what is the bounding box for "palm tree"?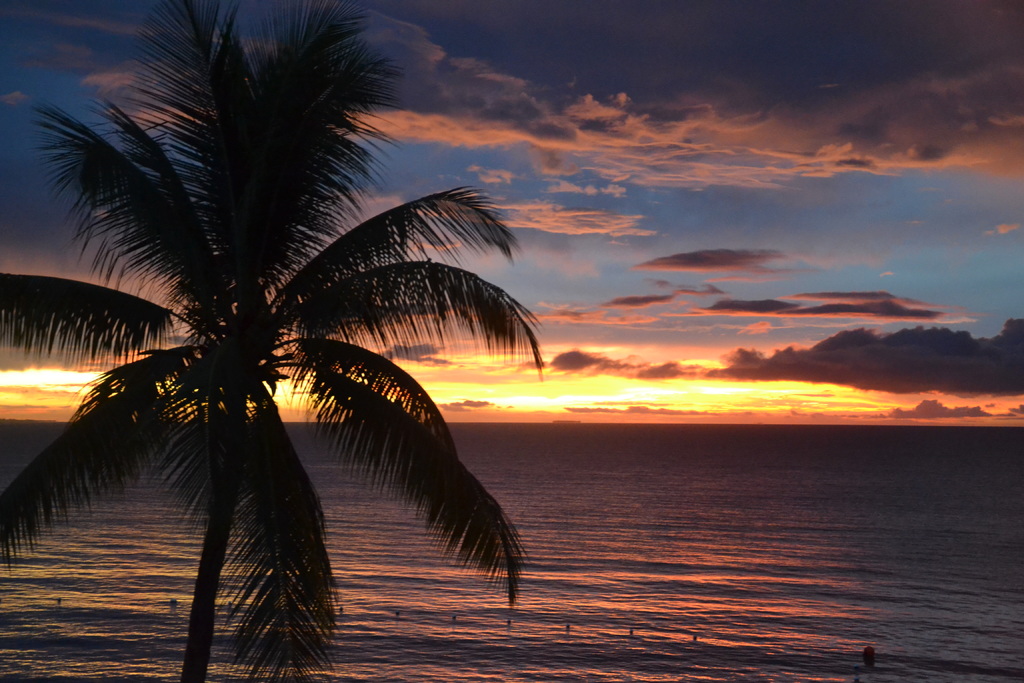
(left=15, top=24, right=556, bottom=668).
